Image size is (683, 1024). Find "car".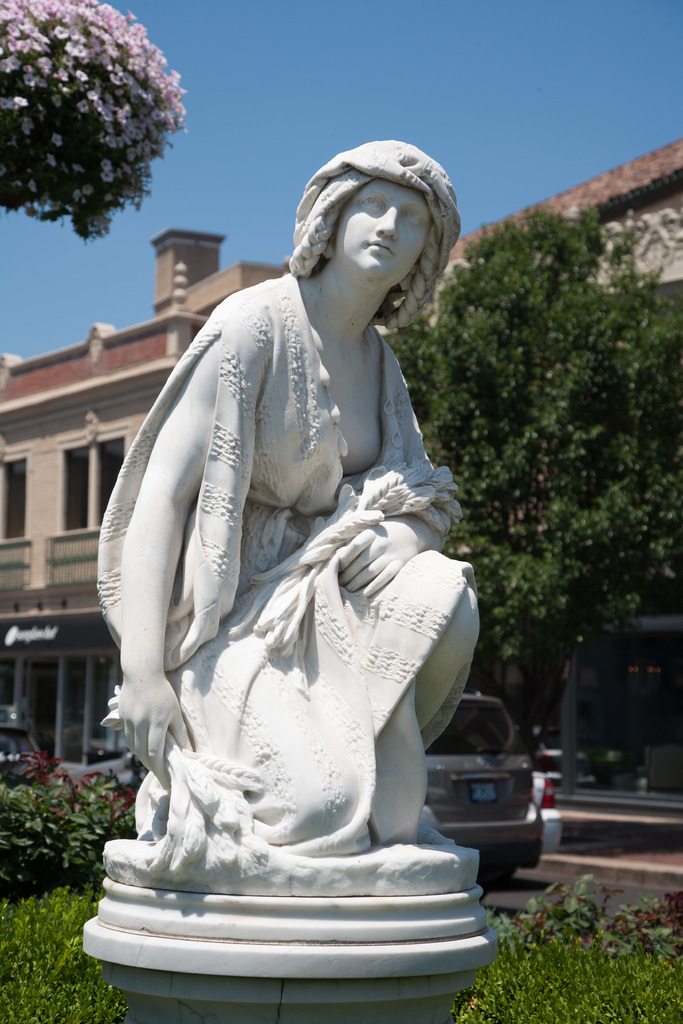
BBox(0, 726, 66, 784).
